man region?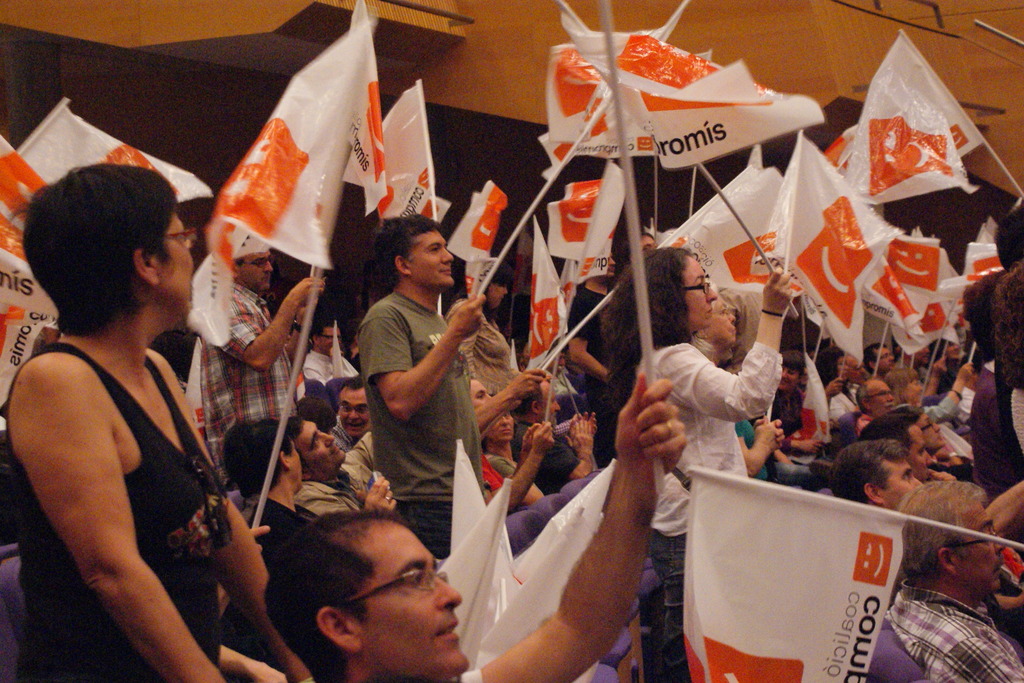
(502, 352, 595, 503)
